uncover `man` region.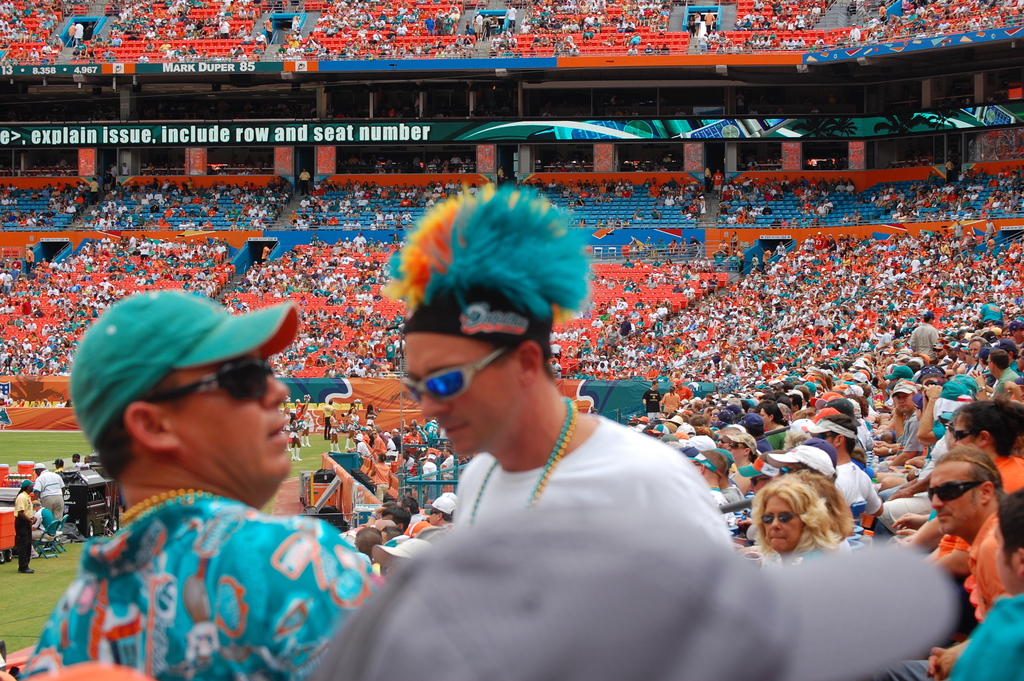
Uncovered: {"left": 847, "top": 22, "right": 862, "bottom": 44}.
